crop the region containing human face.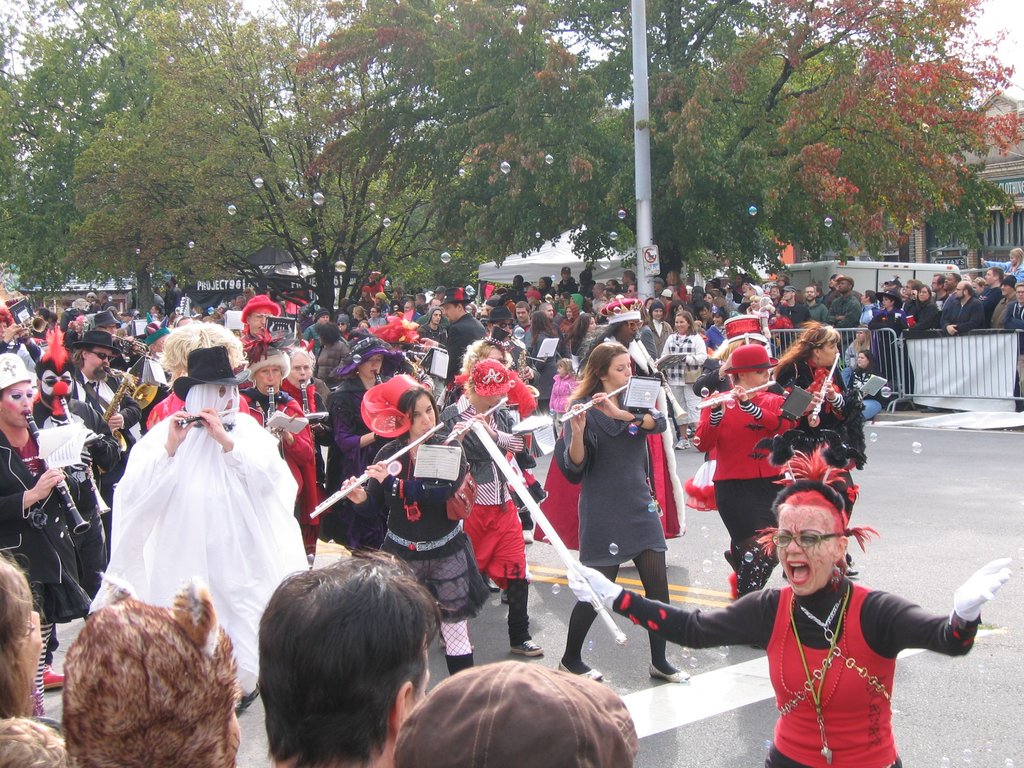
Crop region: [801,284,818,300].
